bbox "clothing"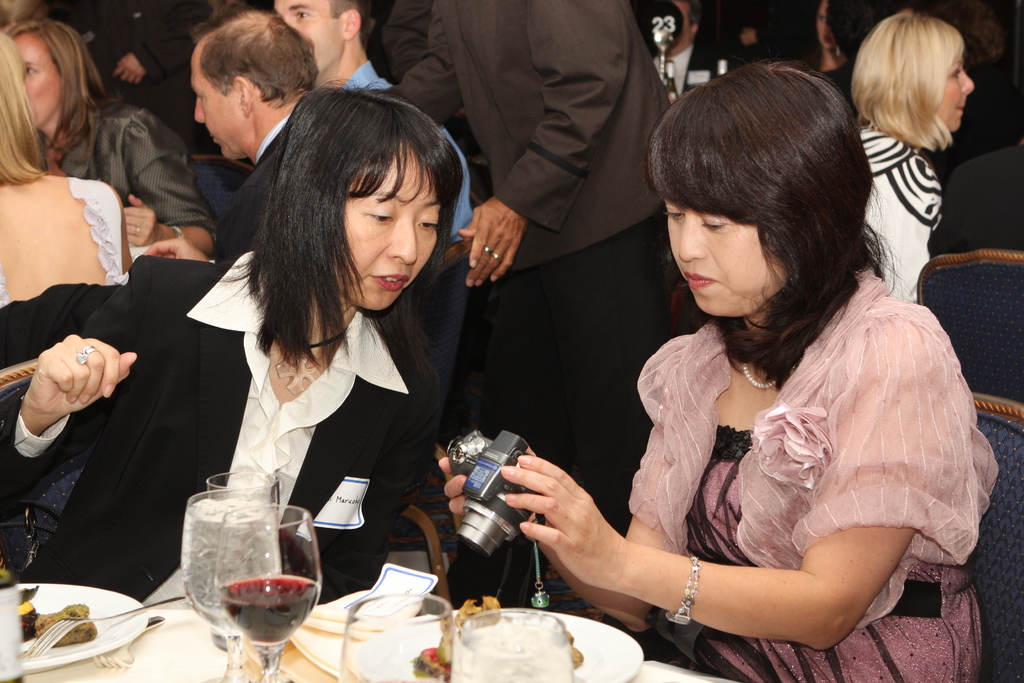
[808,59,862,120]
